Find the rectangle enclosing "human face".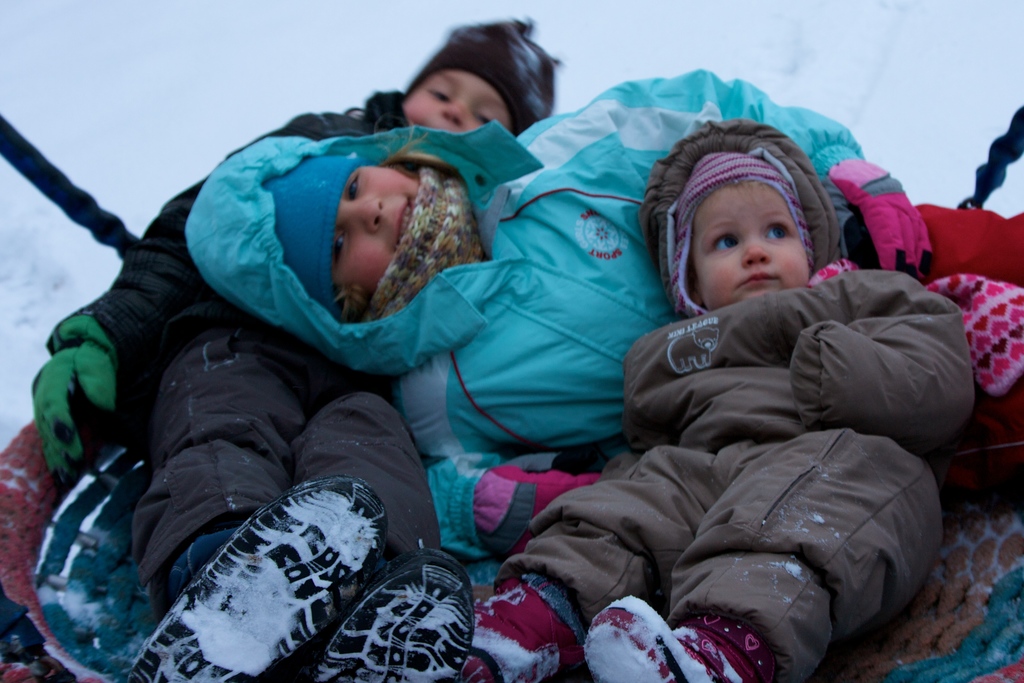
[x1=326, y1=159, x2=419, y2=296].
